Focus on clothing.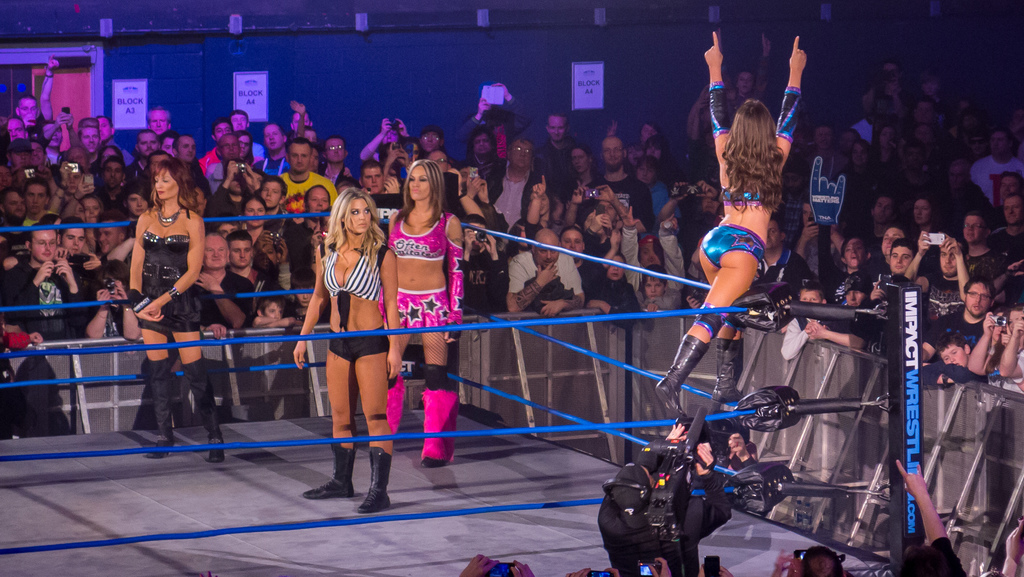
Focused at <bbox>387, 208, 460, 330</bbox>.
